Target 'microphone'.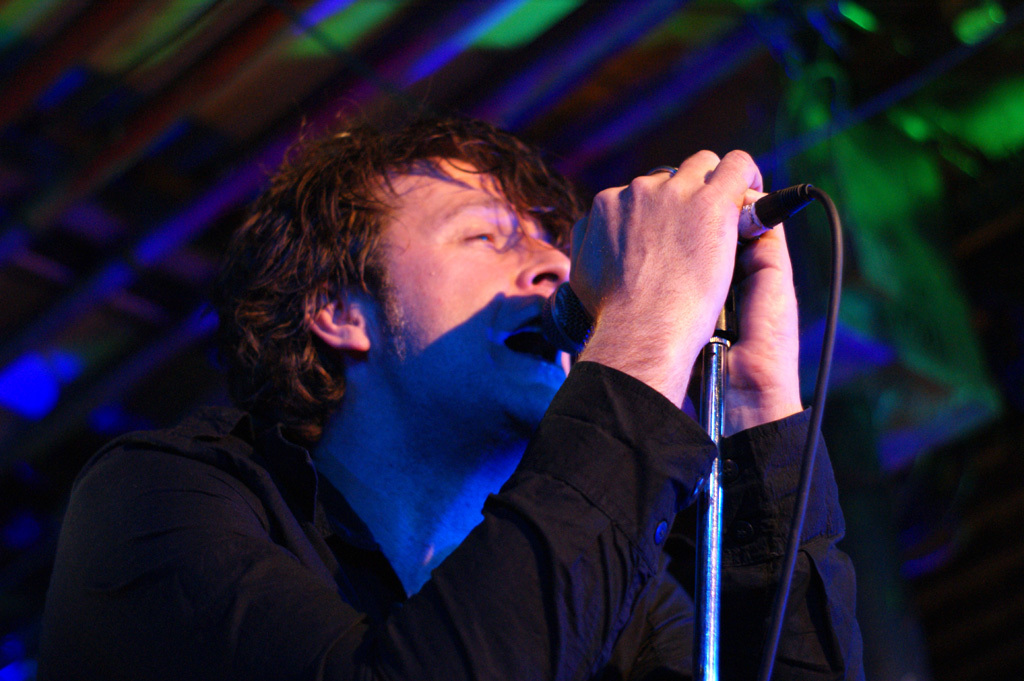
Target region: 537 200 828 372.
